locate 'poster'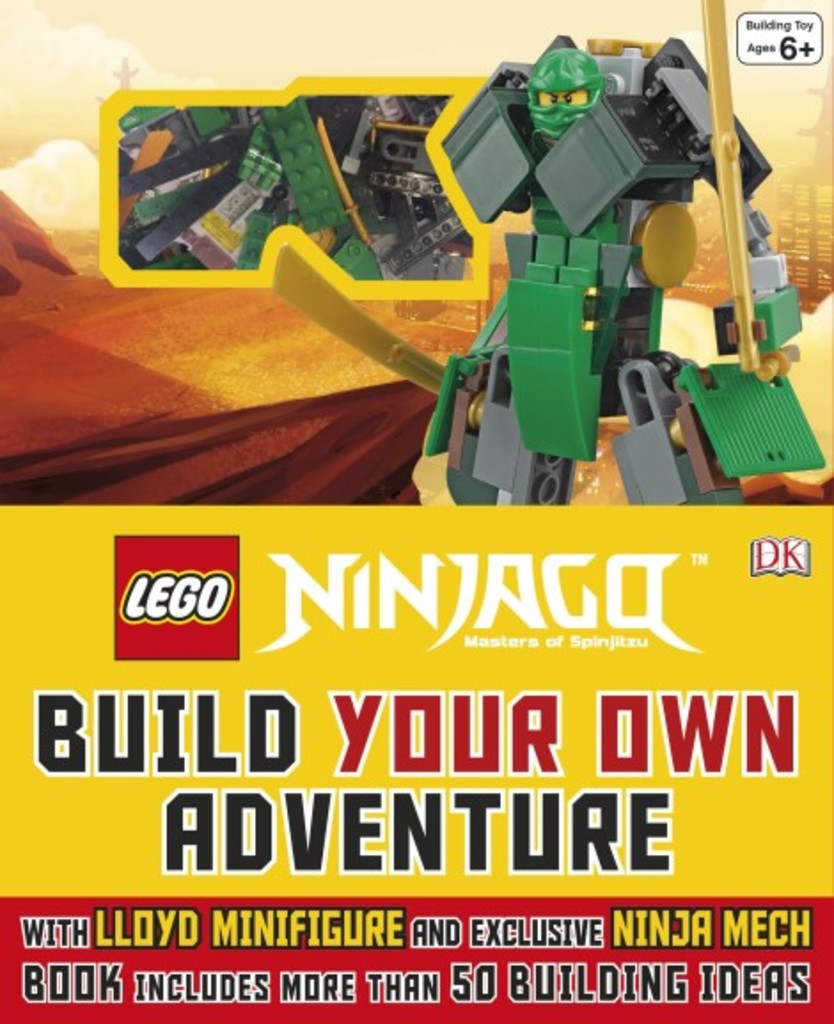
bbox=[2, 0, 832, 1022]
